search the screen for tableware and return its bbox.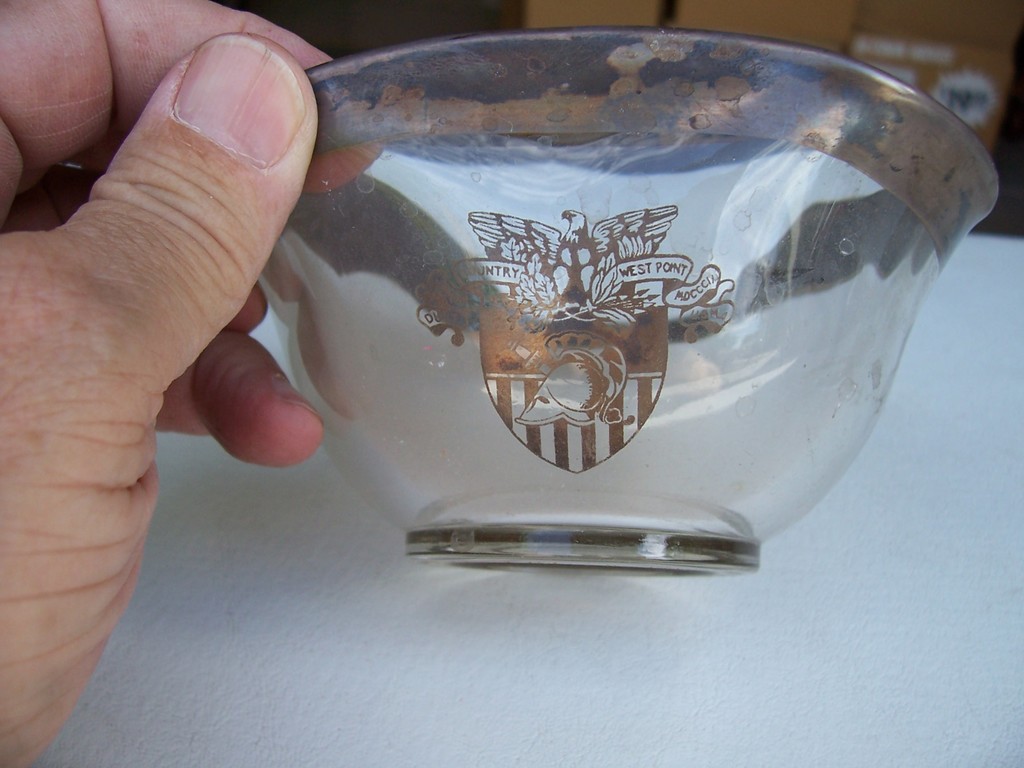
Found: 230/51/987/579.
